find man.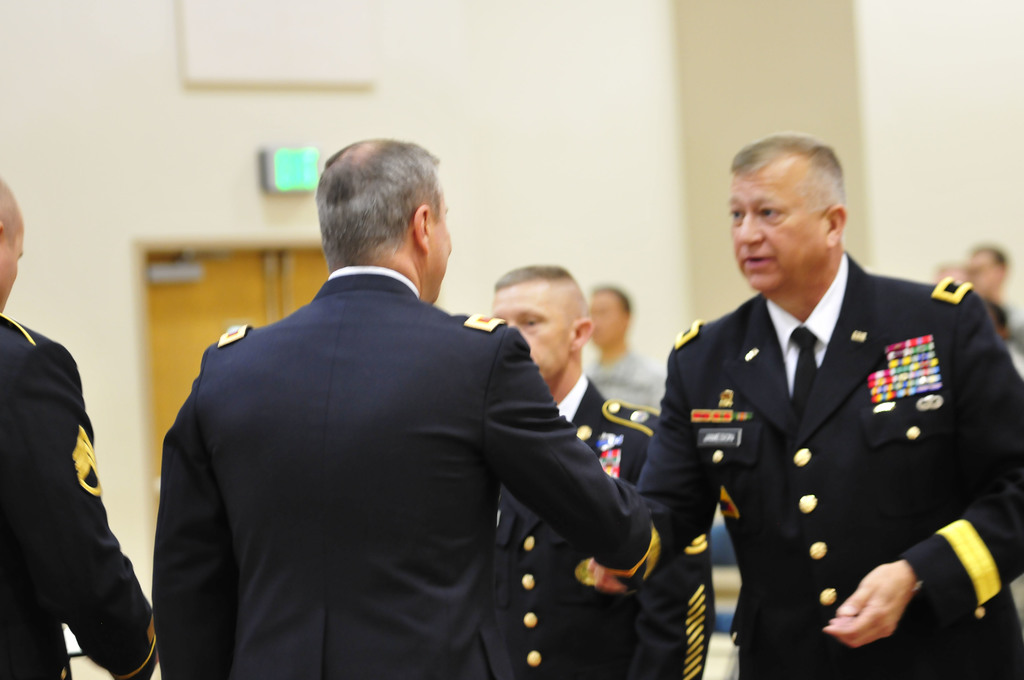
box=[146, 138, 650, 663].
